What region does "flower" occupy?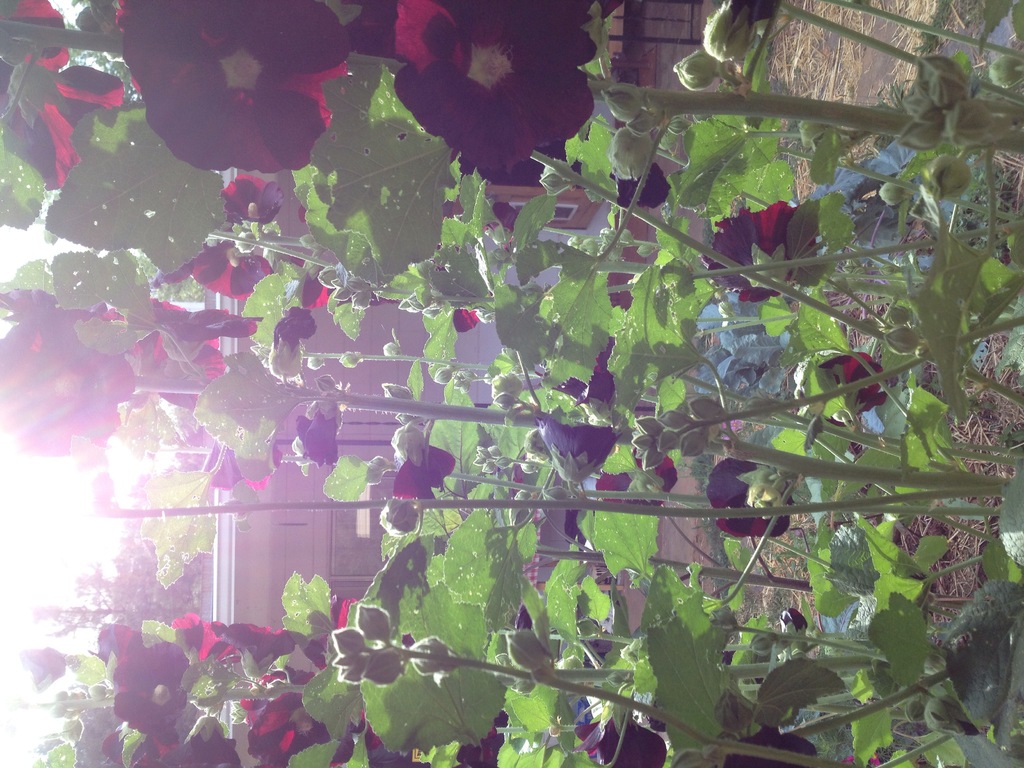
locate(341, 0, 595, 173).
